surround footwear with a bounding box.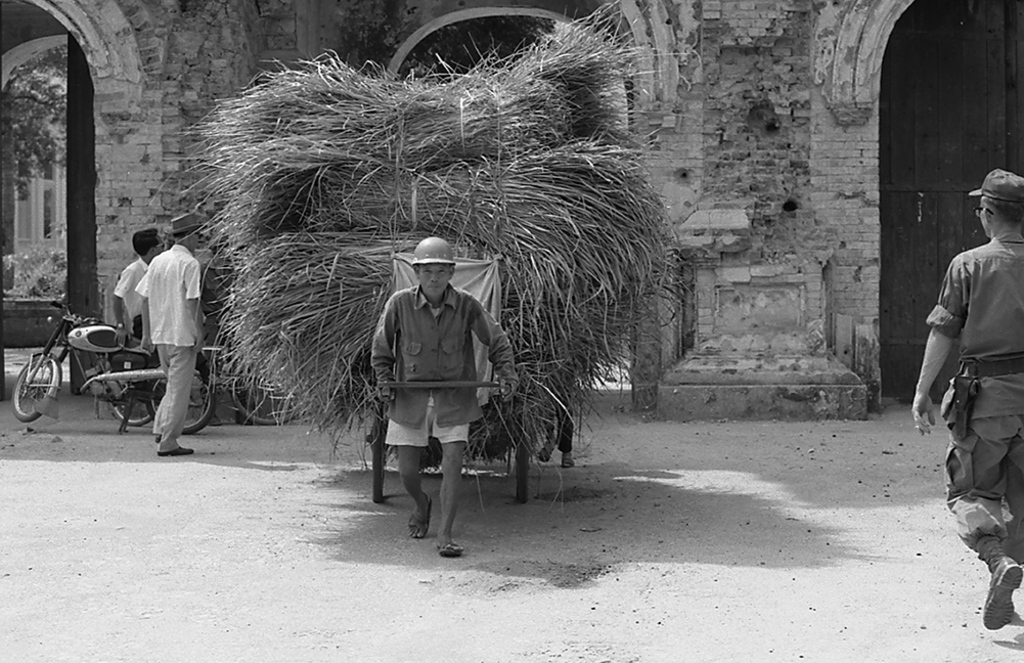
<region>434, 539, 464, 561</region>.
